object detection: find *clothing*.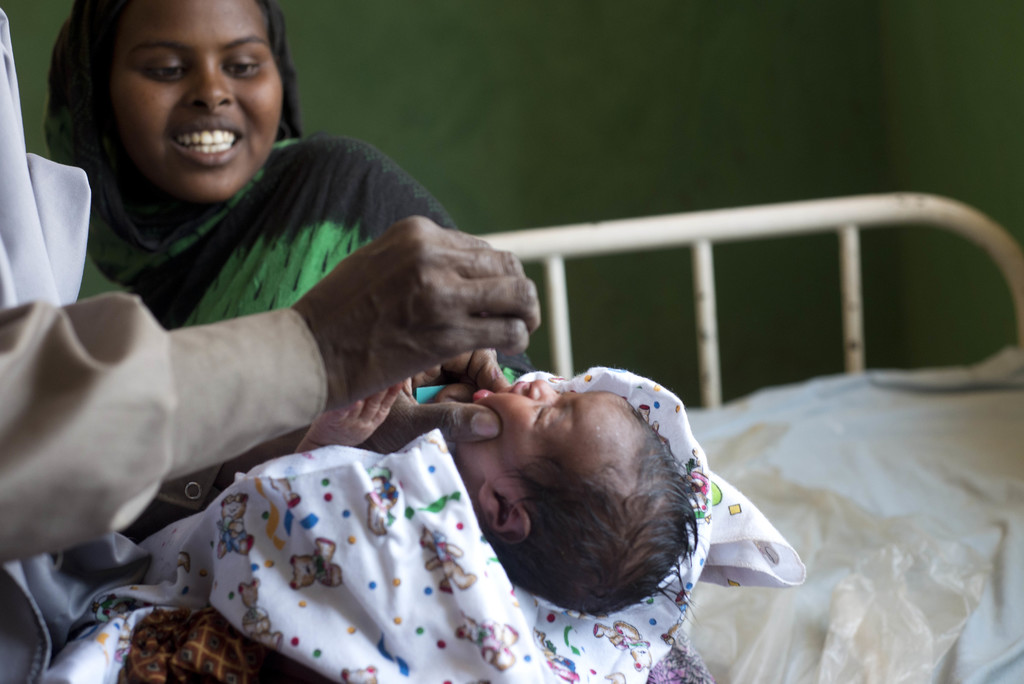
pyautogui.locateOnScreen(71, 132, 470, 336).
